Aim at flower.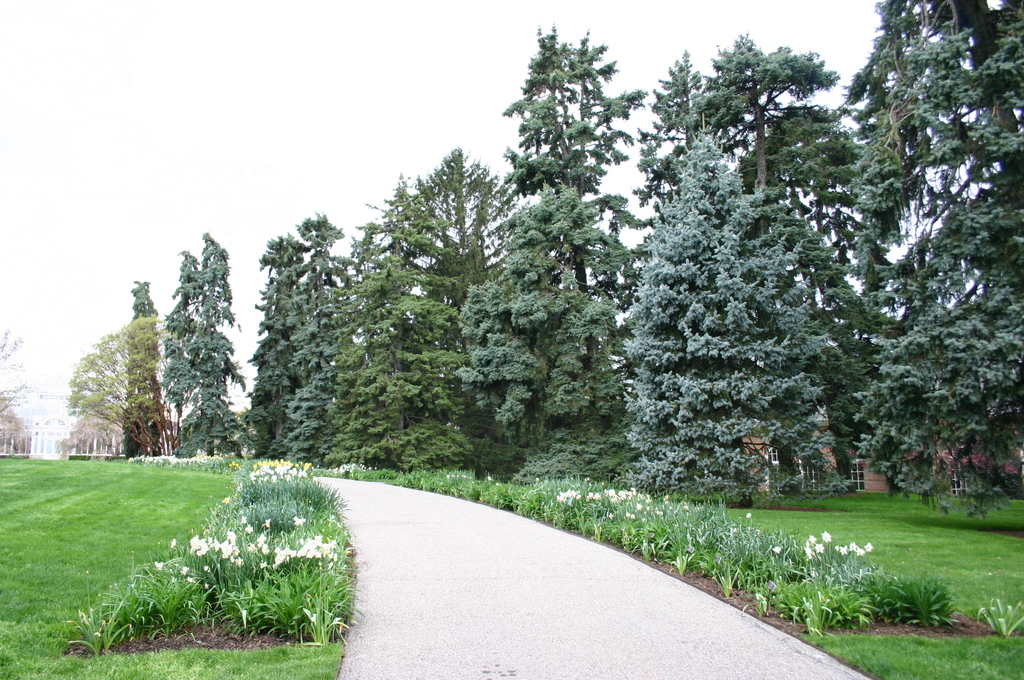
Aimed at l=860, t=539, r=872, b=553.
